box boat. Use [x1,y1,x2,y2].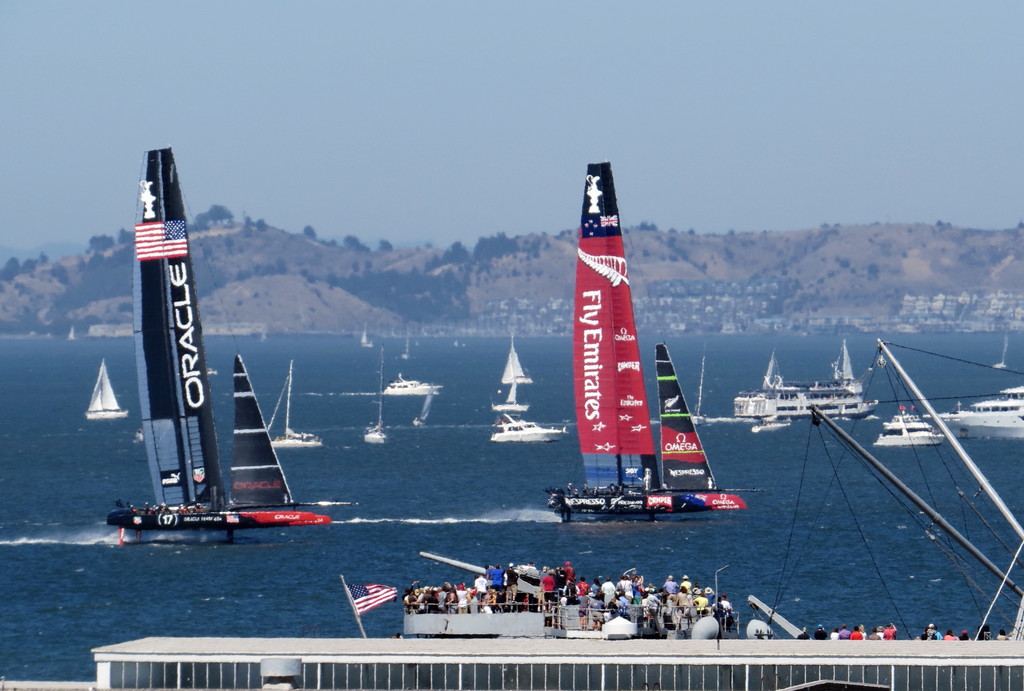
[736,345,882,422].
